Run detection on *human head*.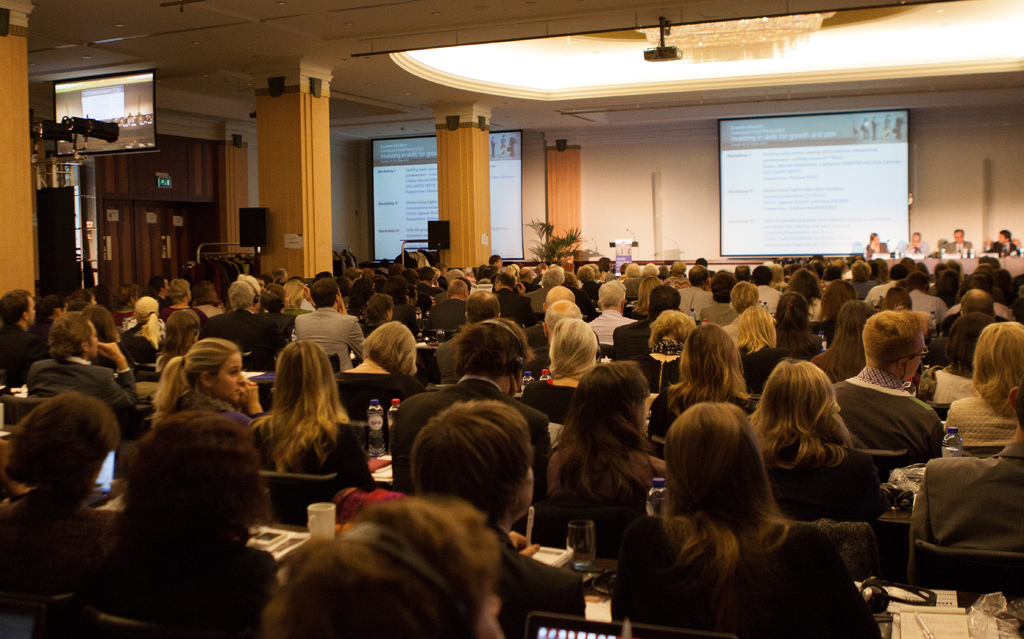
Result: locate(728, 281, 765, 312).
